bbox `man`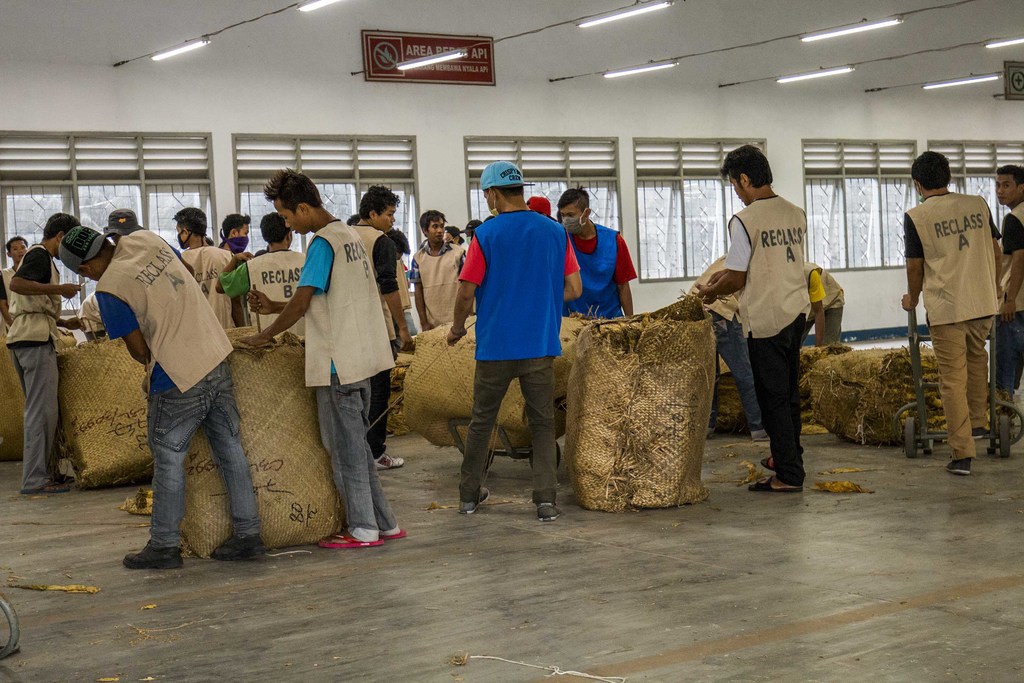
[238, 163, 408, 549]
